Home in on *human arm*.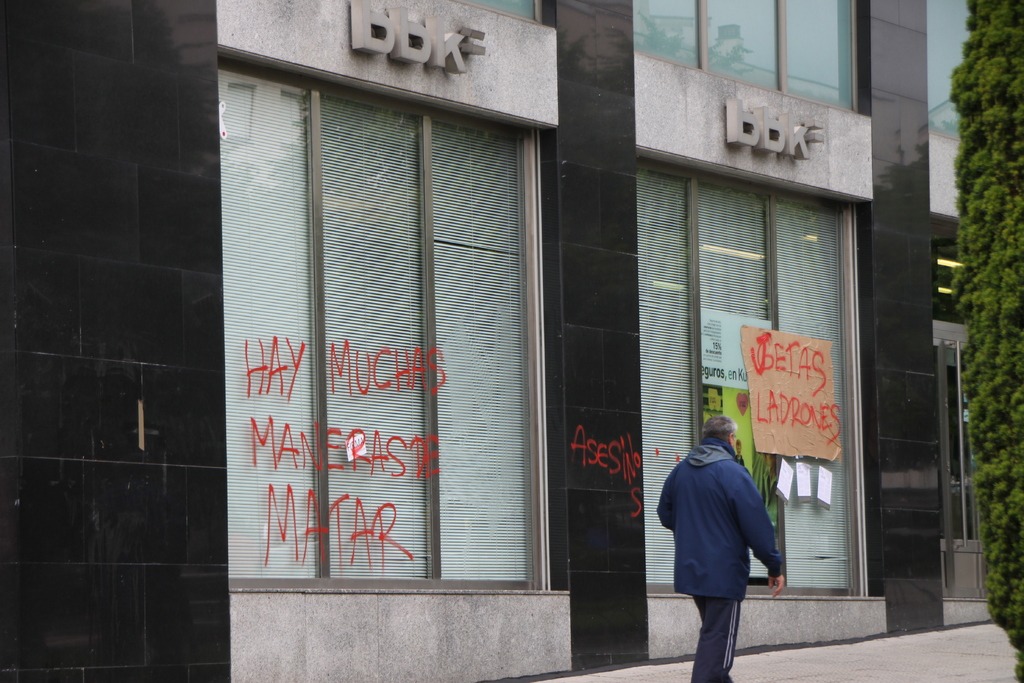
Homed in at left=653, top=463, right=683, bottom=539.
